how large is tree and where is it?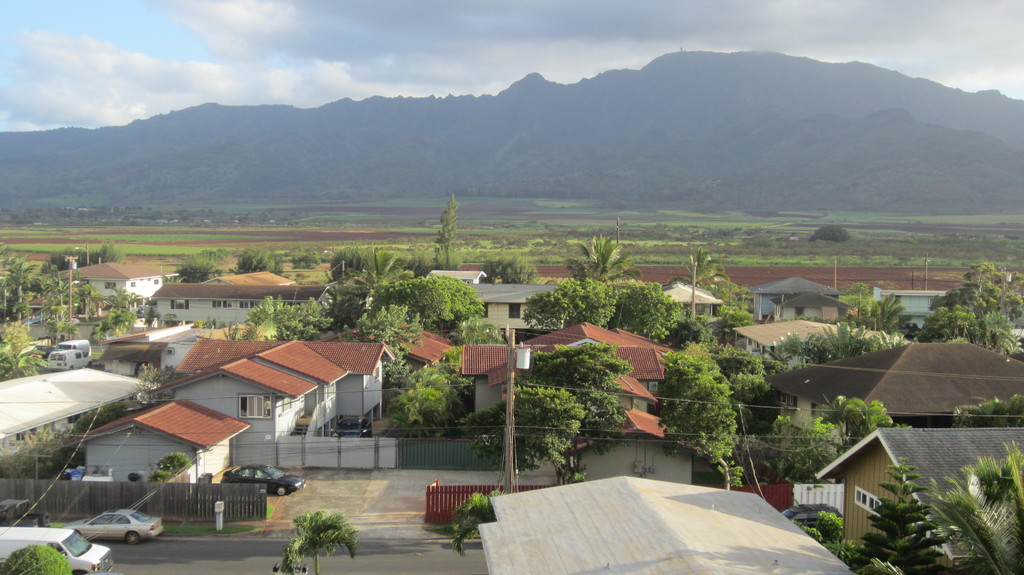
Bounding box: select_region(365, 276, 447, 327).
